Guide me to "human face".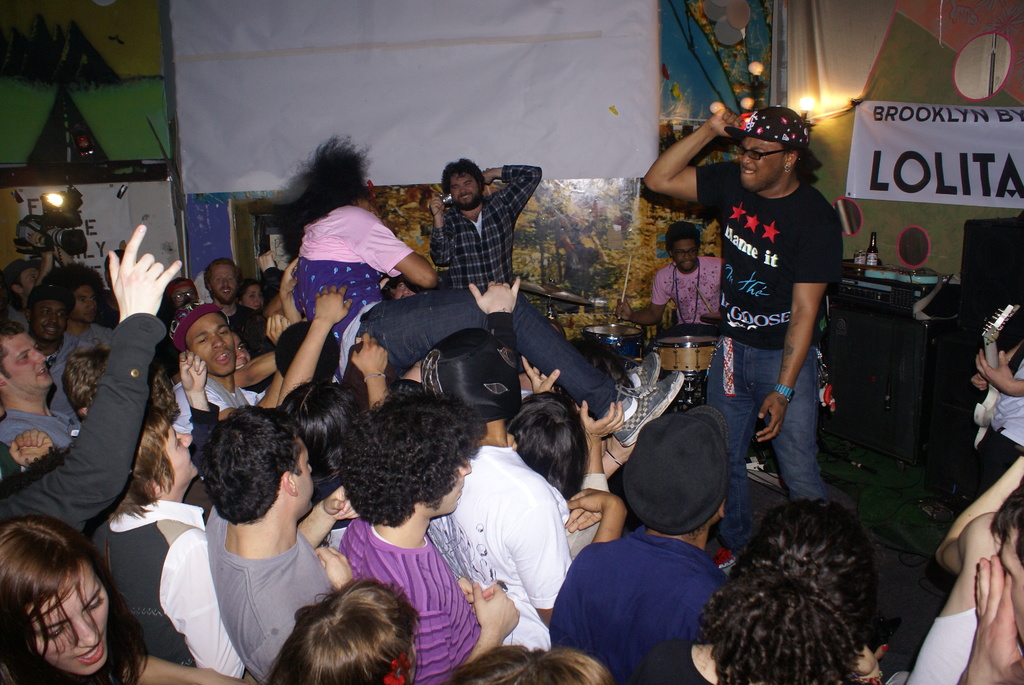
Guidance: box(294, 433, 316, 514).
